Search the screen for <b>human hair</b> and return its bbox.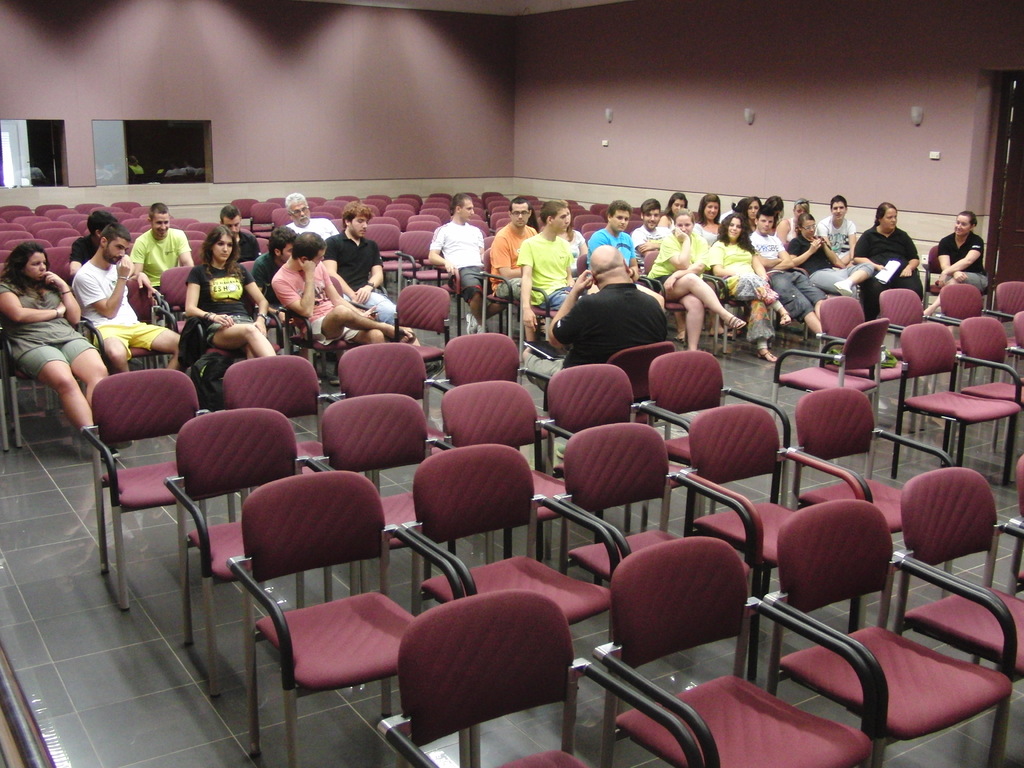
Found: x1=85 y1=213 x2=117 y2=236.
